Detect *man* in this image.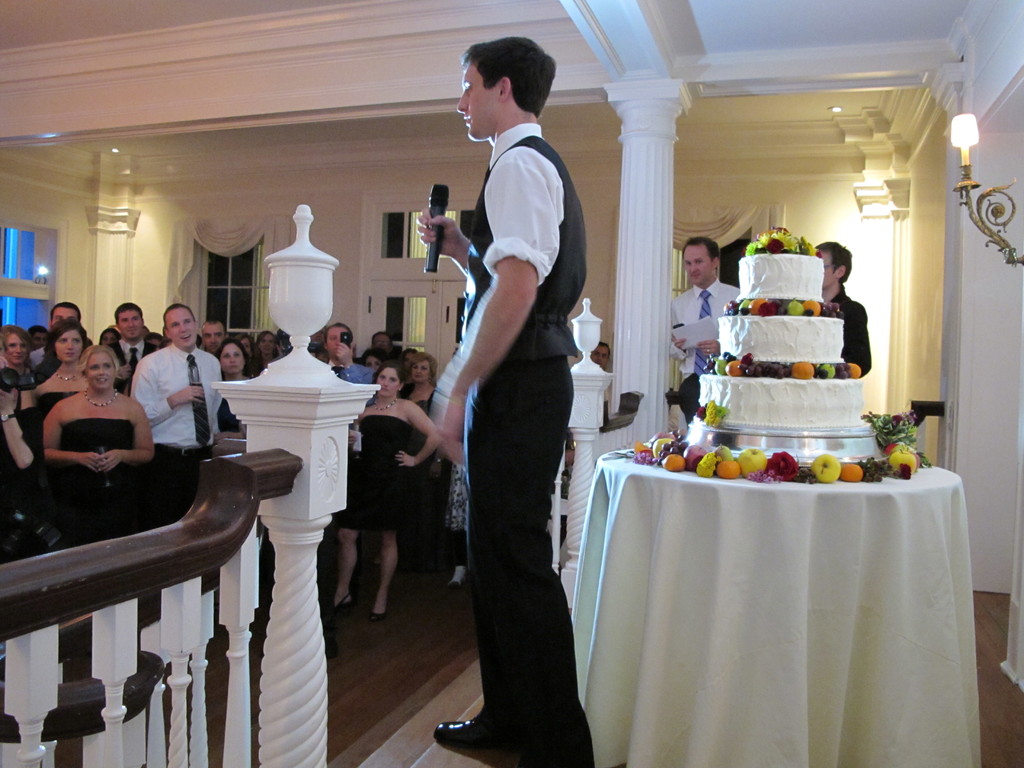
Detection: 368,328,393,358.
